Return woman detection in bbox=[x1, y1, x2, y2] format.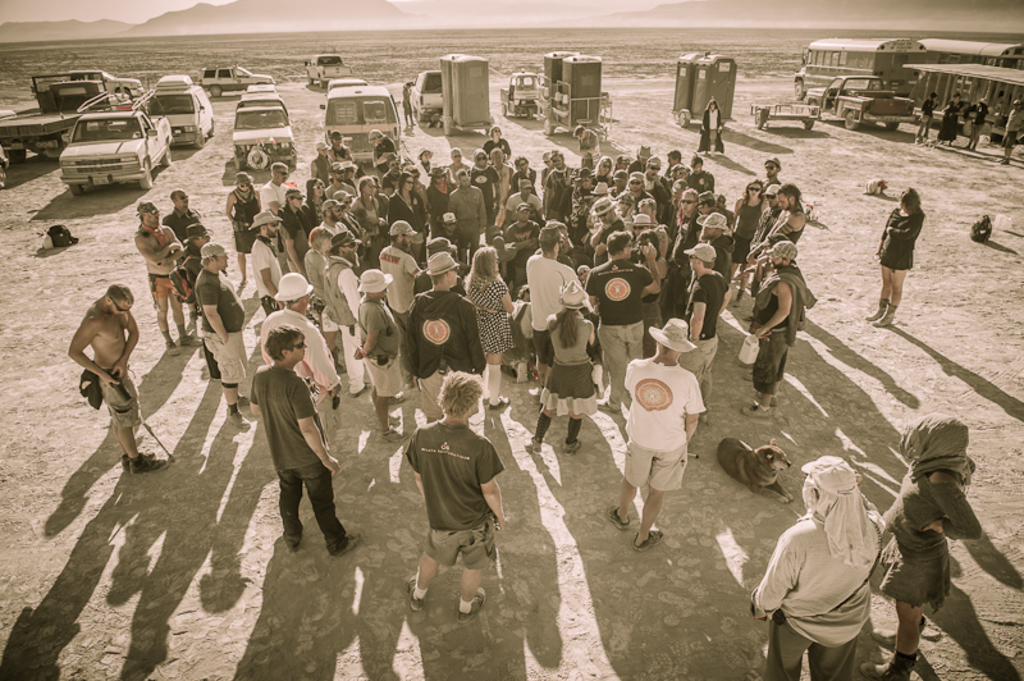
bbox=[865, 186, 925, 330].
